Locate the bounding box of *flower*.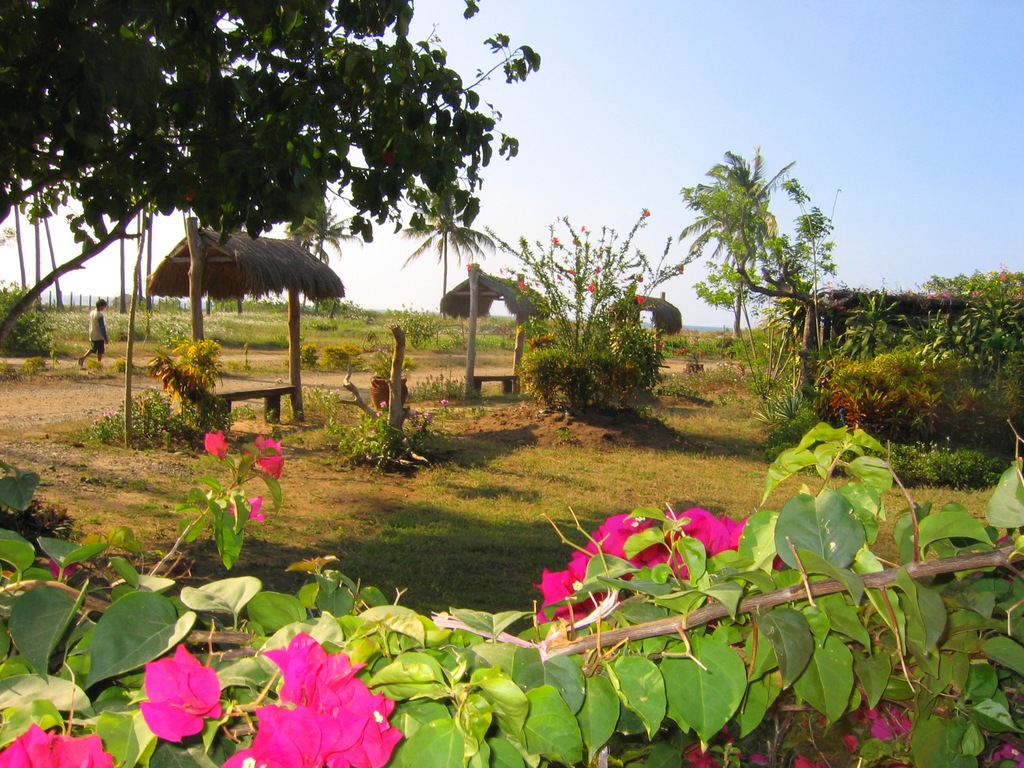
Bounding box: rect(378, 399, 385, 409).
